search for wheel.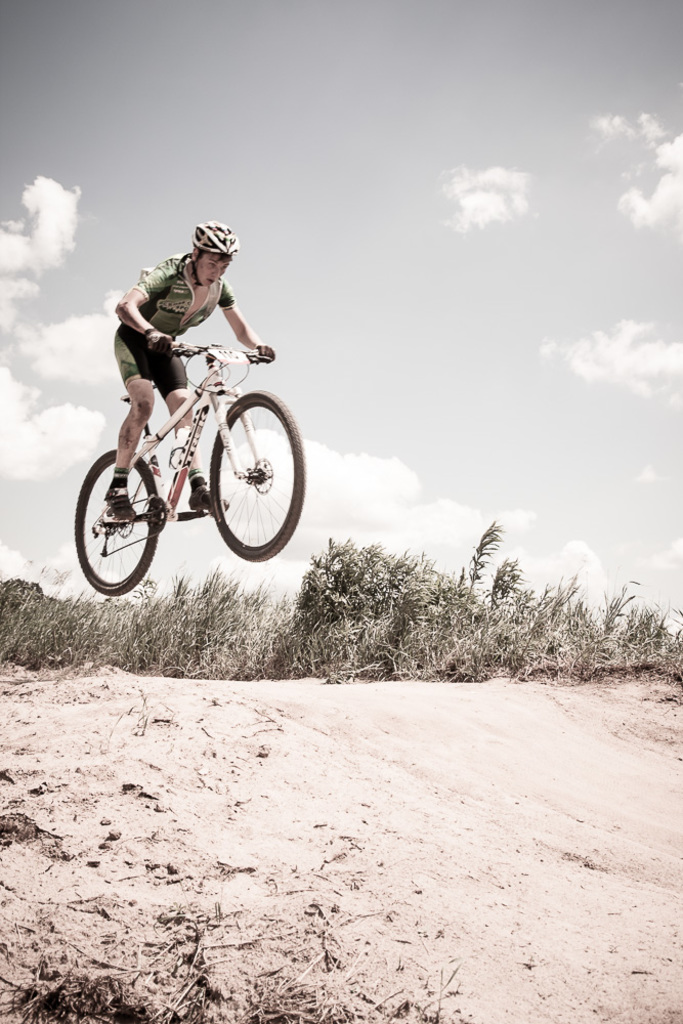
Found at 73, 449, 157, 596.
